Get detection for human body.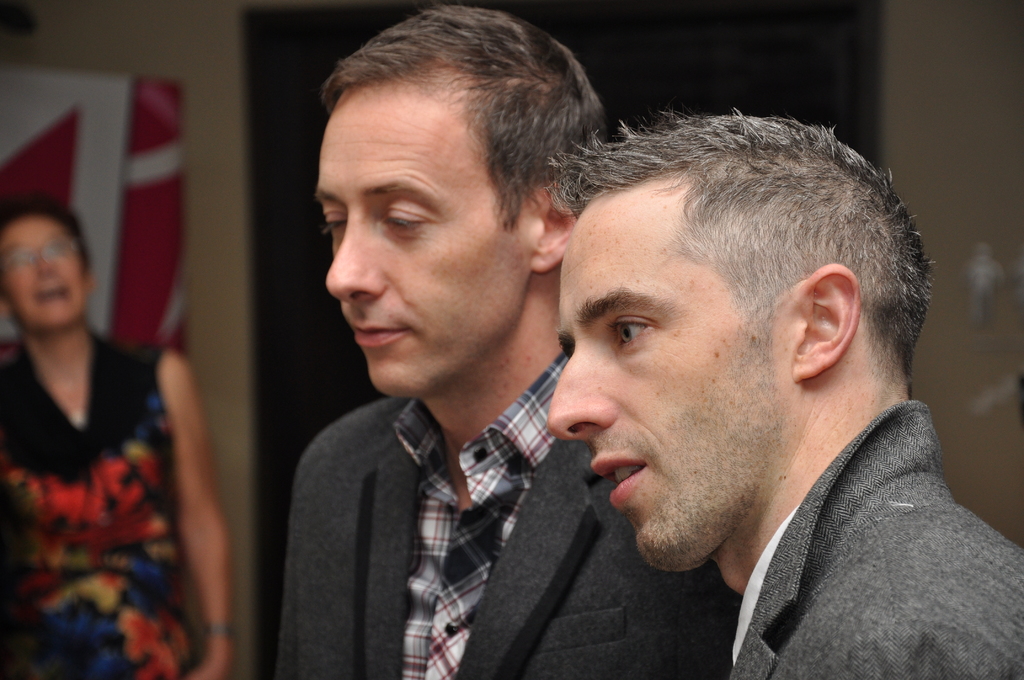
Detection: [x1=274, y1=395, x2=741, y2=679].
